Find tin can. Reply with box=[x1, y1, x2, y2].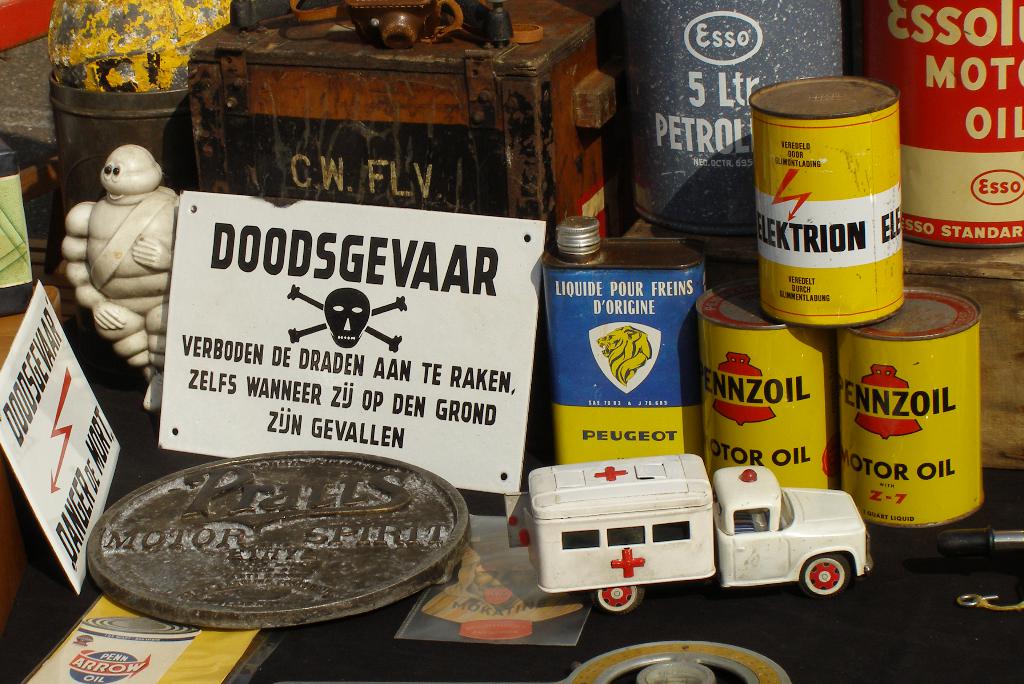
box=[540, 214, 708, 466].
